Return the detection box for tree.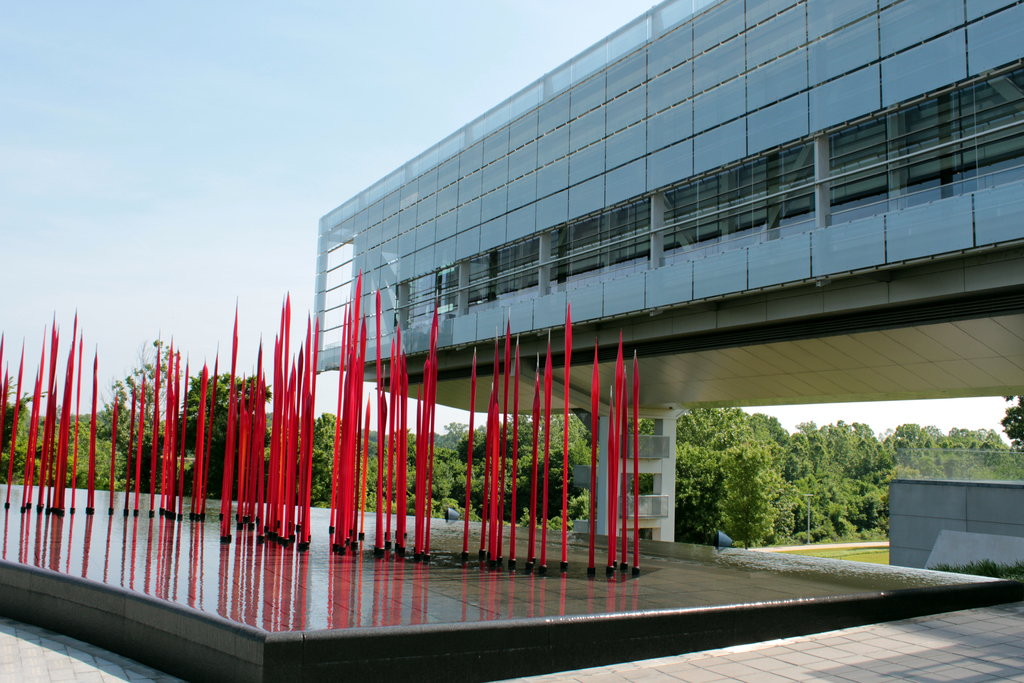
box(826, 414, 1021, 539).
